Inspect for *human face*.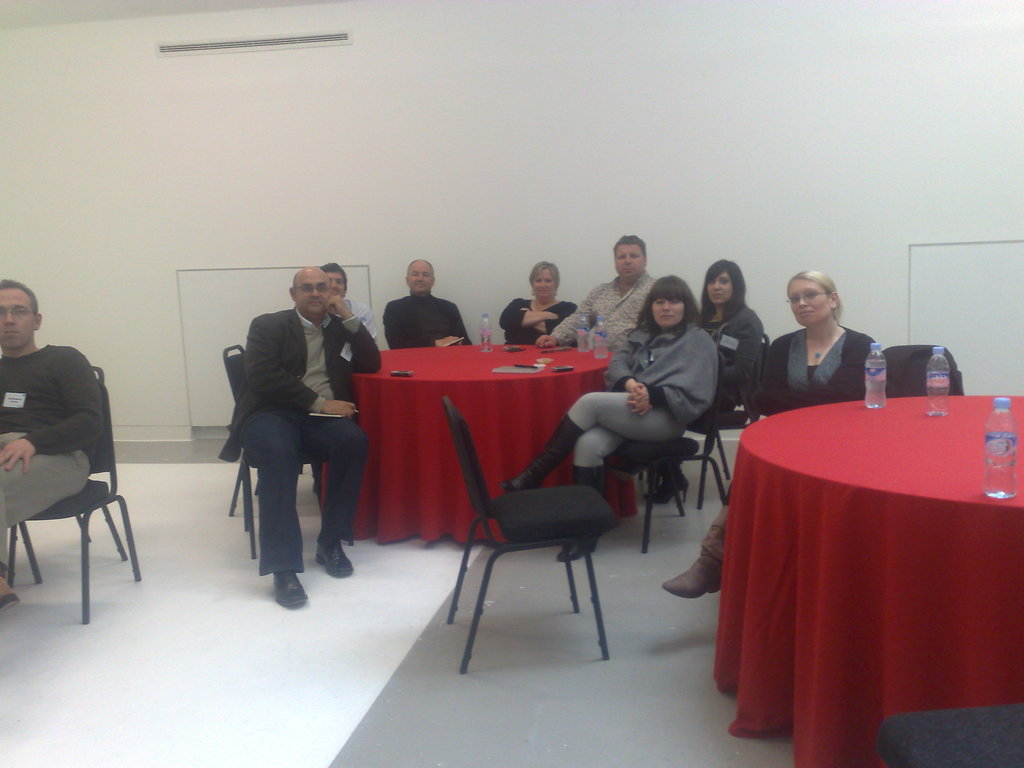
Inspection: locate(531, 271, 558, 299).
